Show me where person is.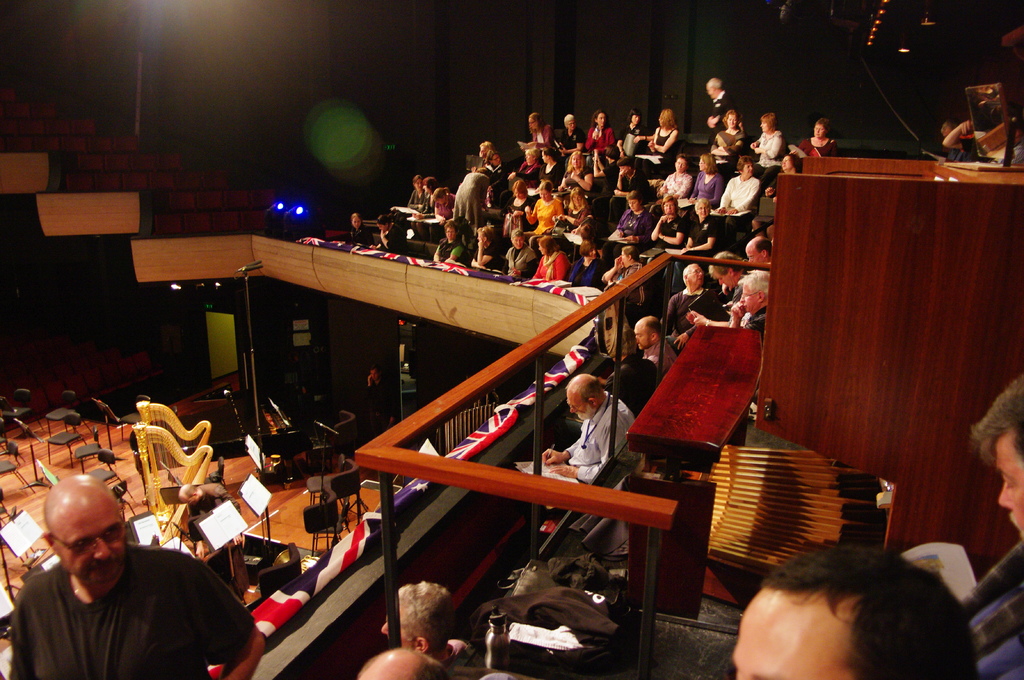
person is at <region>937, 101, 1021, 191</region>.
